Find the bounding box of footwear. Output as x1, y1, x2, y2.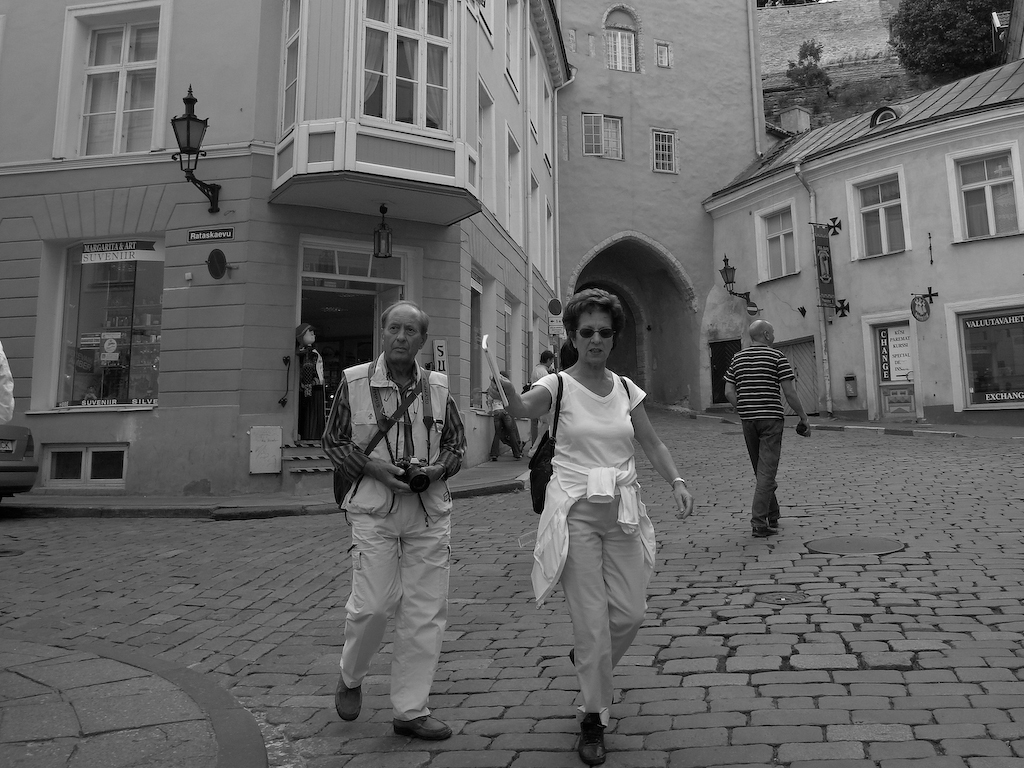
569, 645, 578, 661.
